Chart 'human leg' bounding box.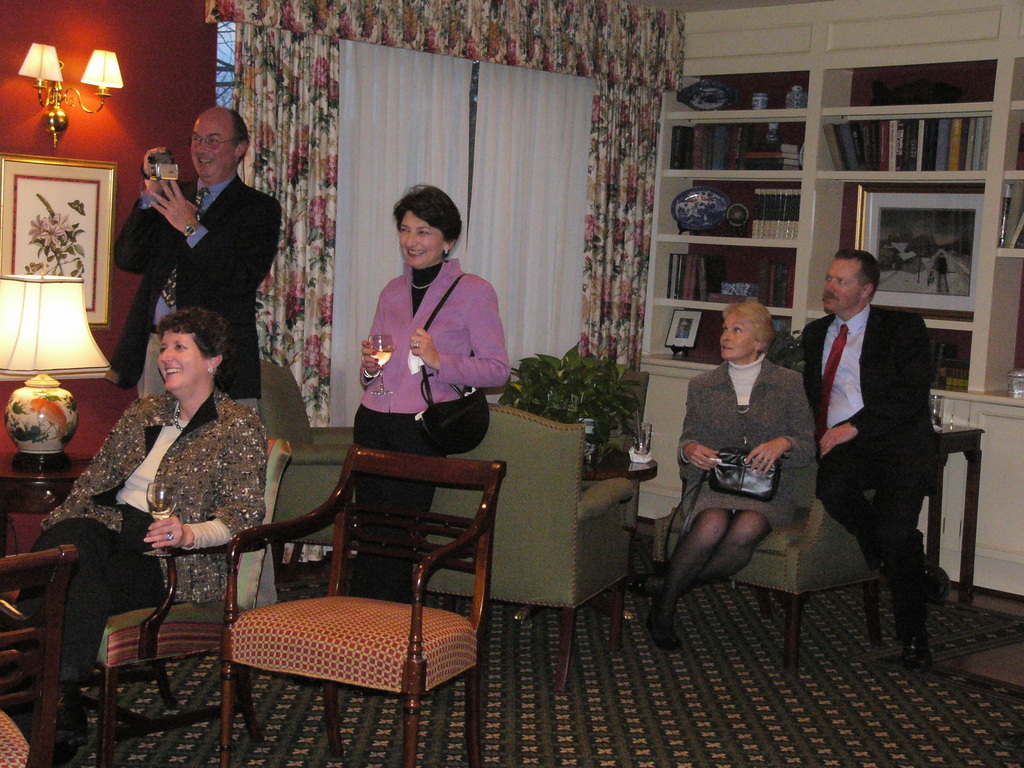
Charted: bbox=(139, 327, 165, 403).
